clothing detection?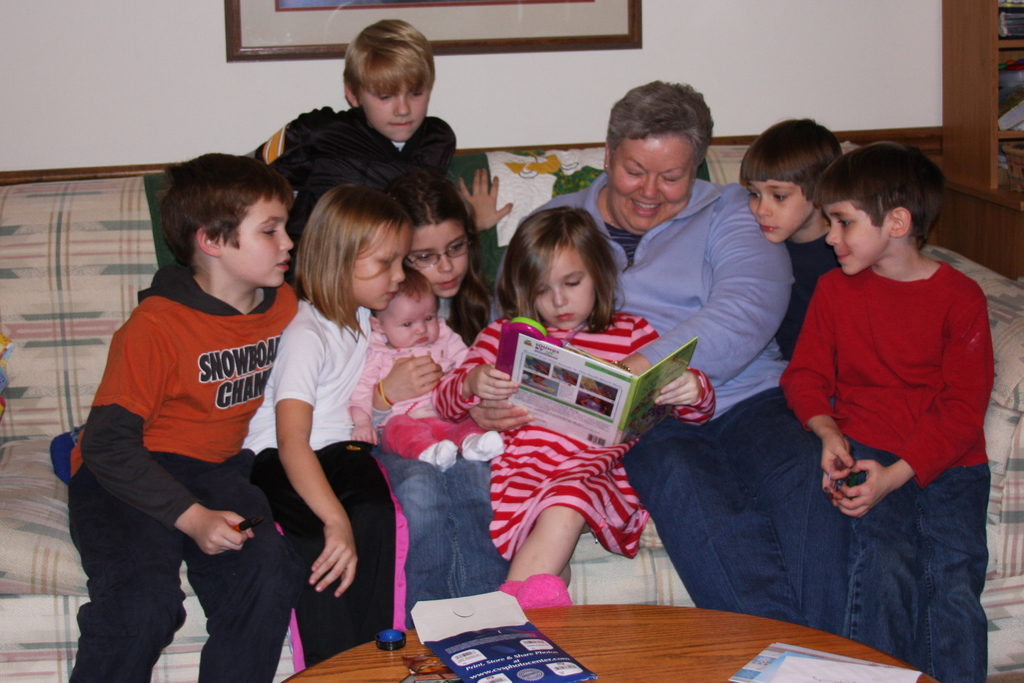
region(778, 198, 985, 645)
